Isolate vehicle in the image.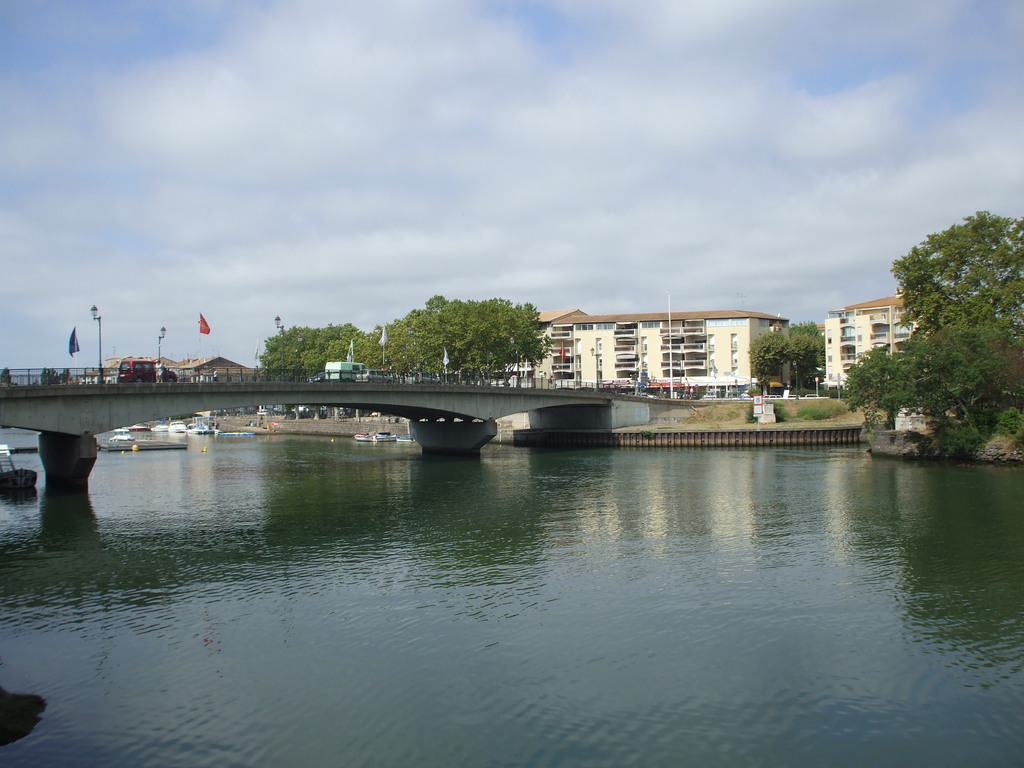
Isolated region: l=0, t=457, r=33, b=492.
